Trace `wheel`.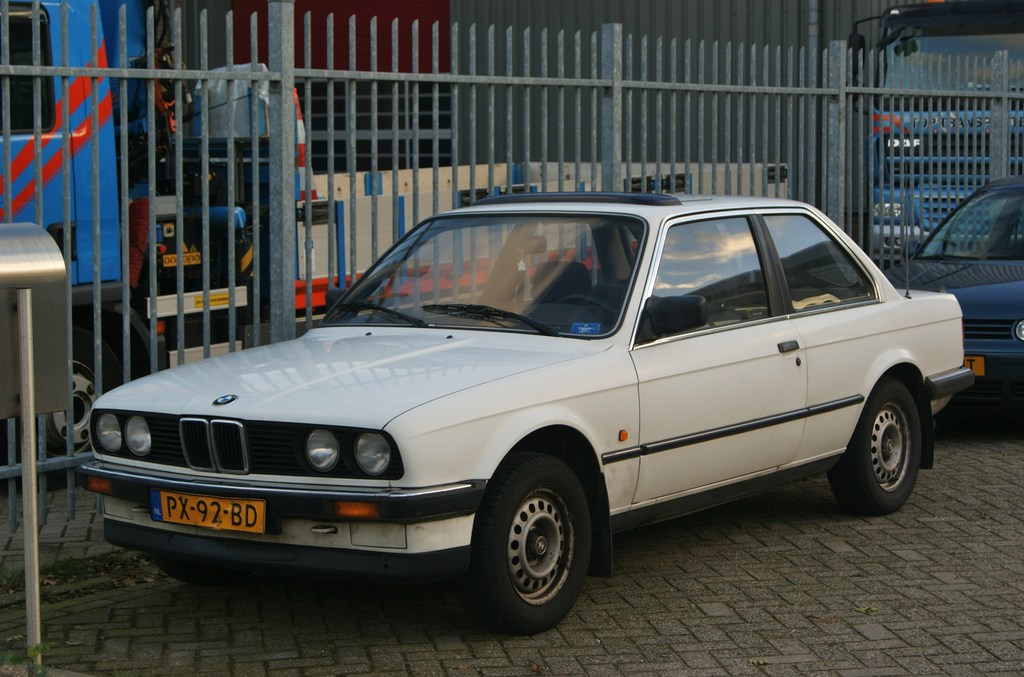
Traced to l=0, t=320, r=150, b=490.
